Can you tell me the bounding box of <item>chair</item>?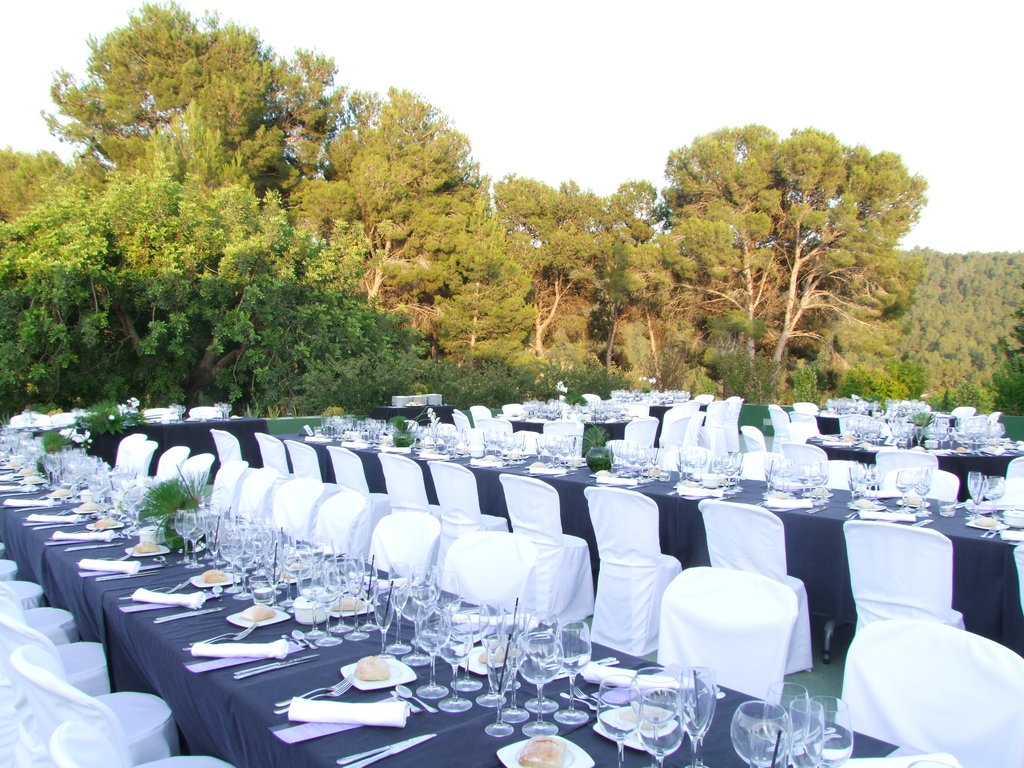
{"left": 157, "top": 439, "right": 218, "bottom": 496}.
